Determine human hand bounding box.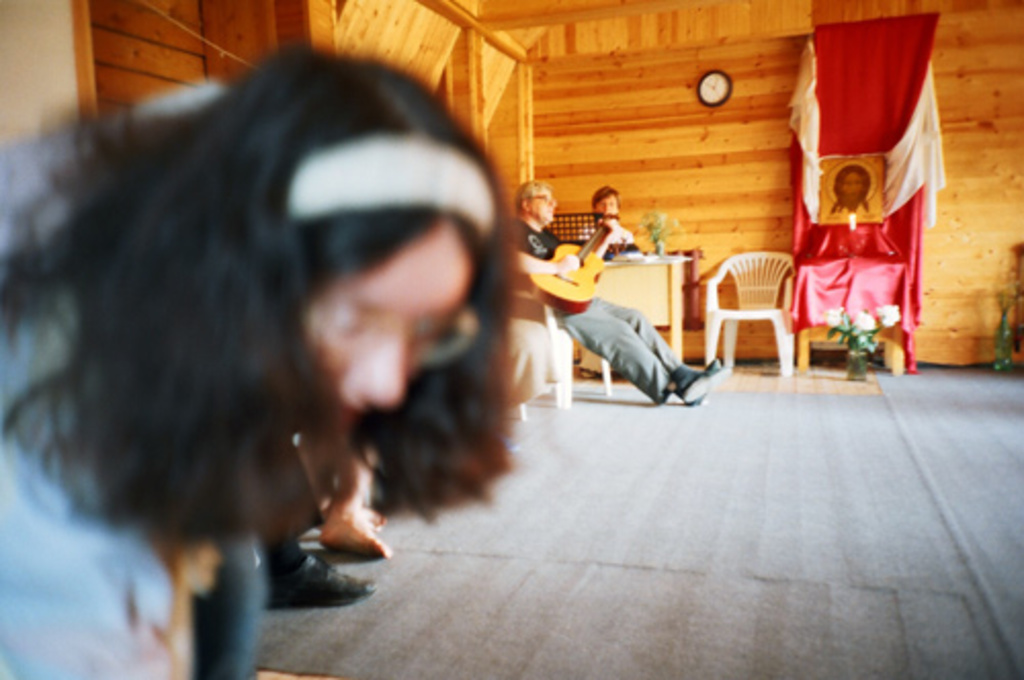
Determined: 596:213:618:240.
